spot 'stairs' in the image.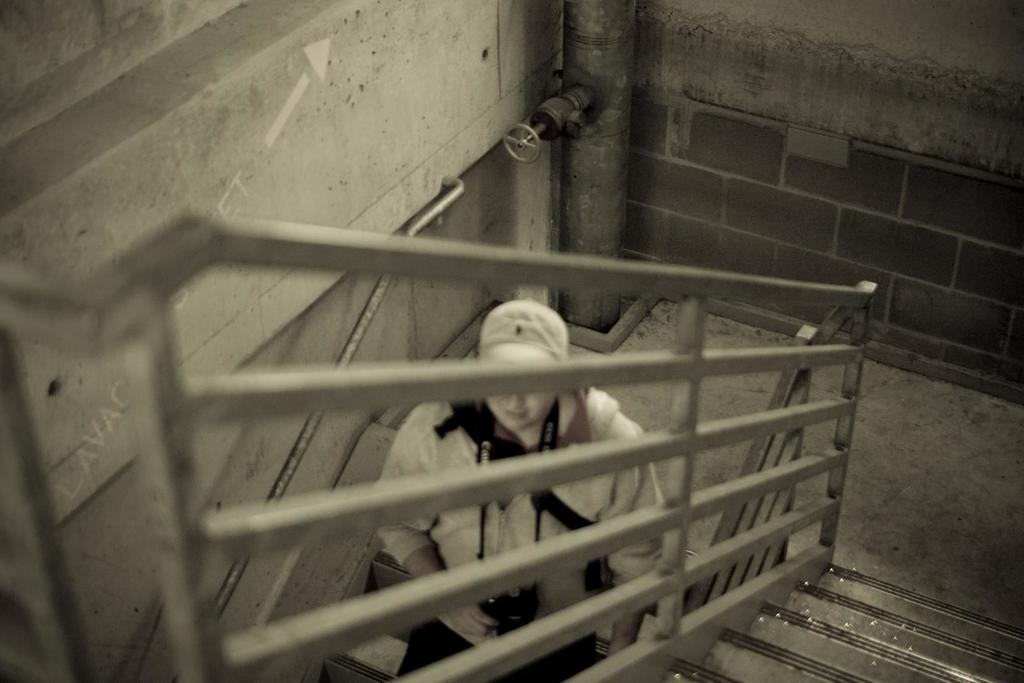
'stairs' found at <bbox>315, 550, 1023, 682</bbox>.
